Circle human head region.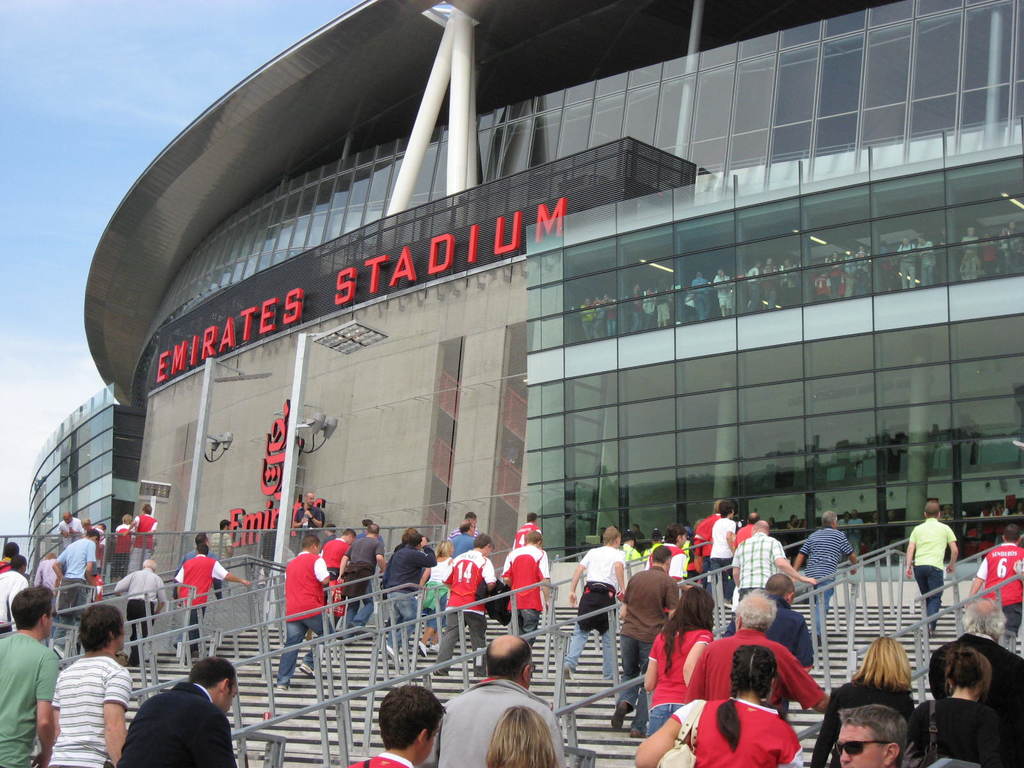
Region: region(731, 591, 773, 631).
